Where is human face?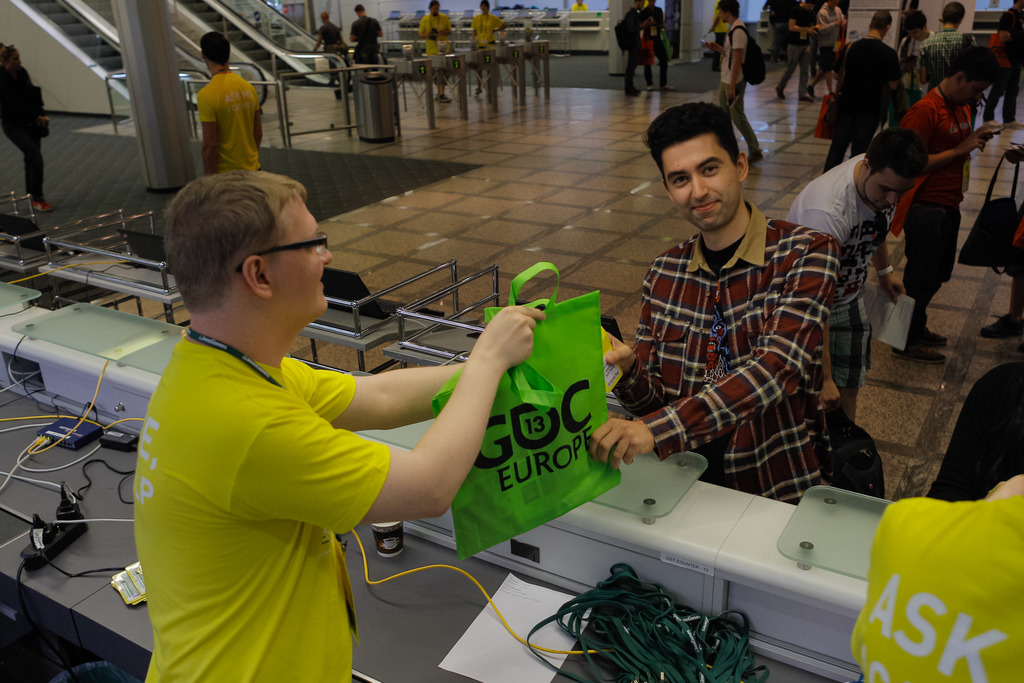
detection(430, 4, 440, 16).
